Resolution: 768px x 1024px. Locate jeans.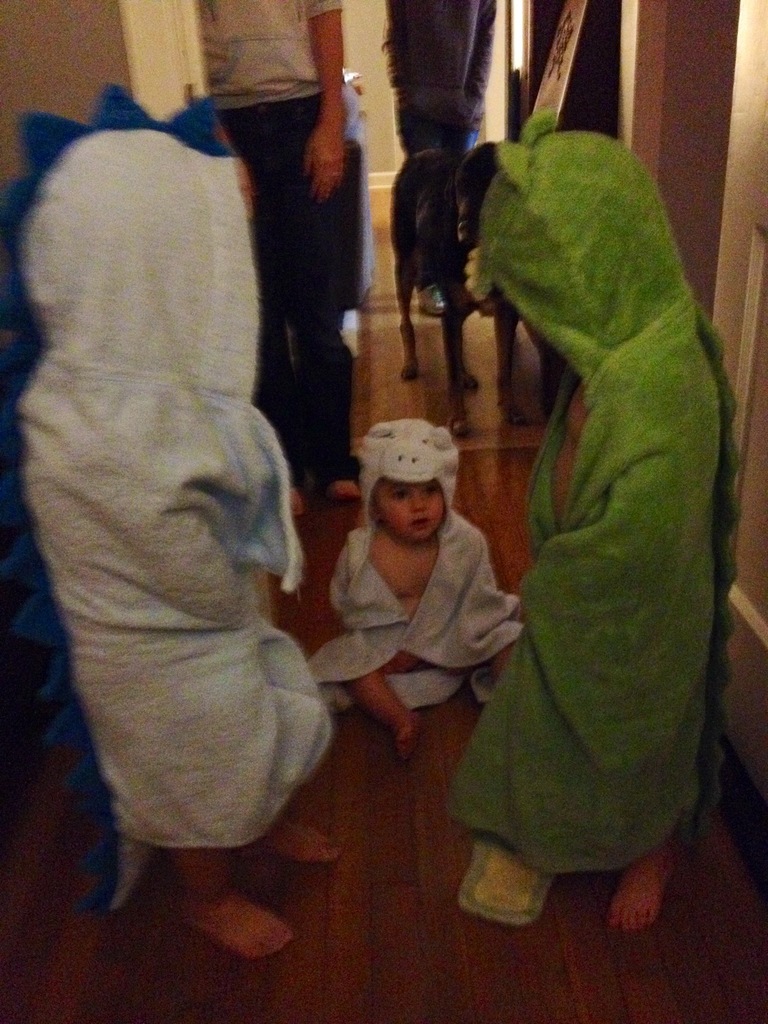
236:104:359:417.
